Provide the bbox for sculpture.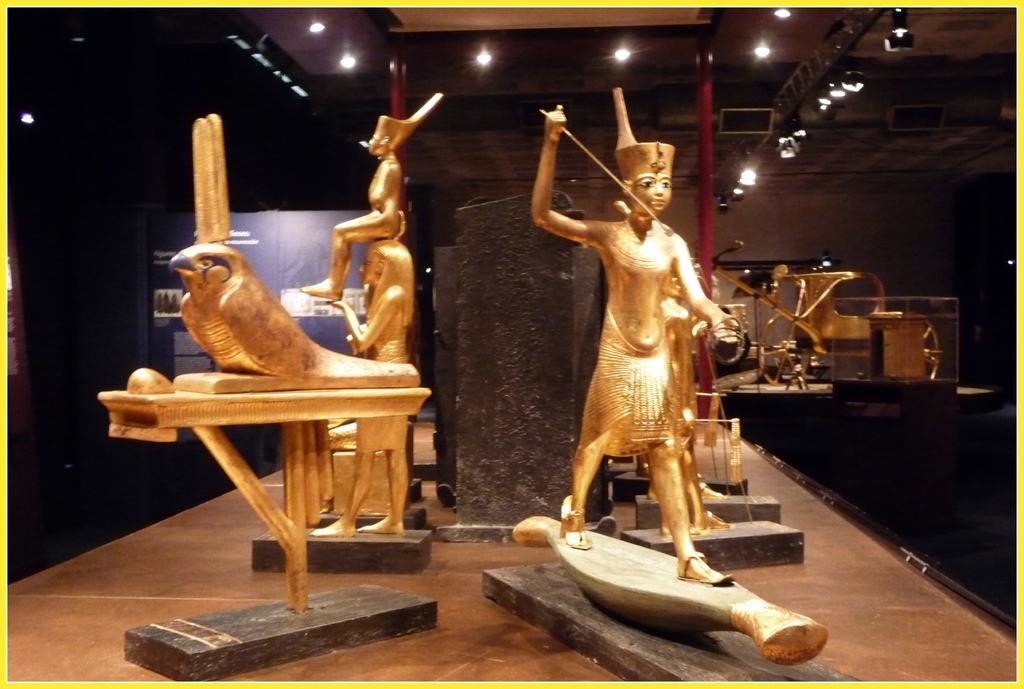
select_region(316, 229, 437, 534).
